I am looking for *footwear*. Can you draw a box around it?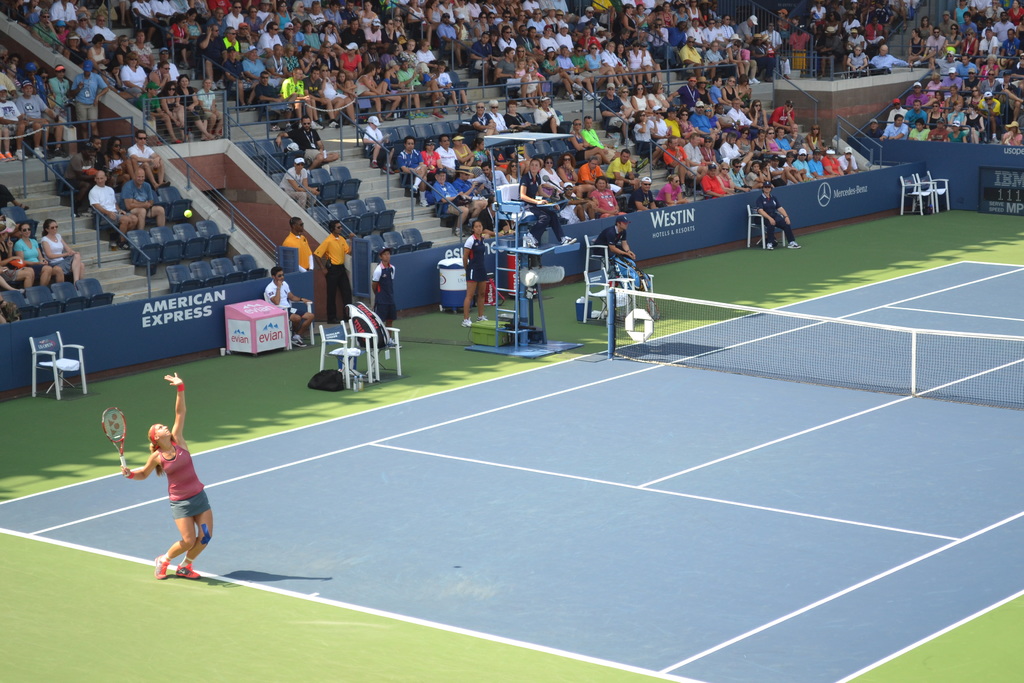
Sure, the bounding box is [left=560, top=235, right=579, bottom=246].
